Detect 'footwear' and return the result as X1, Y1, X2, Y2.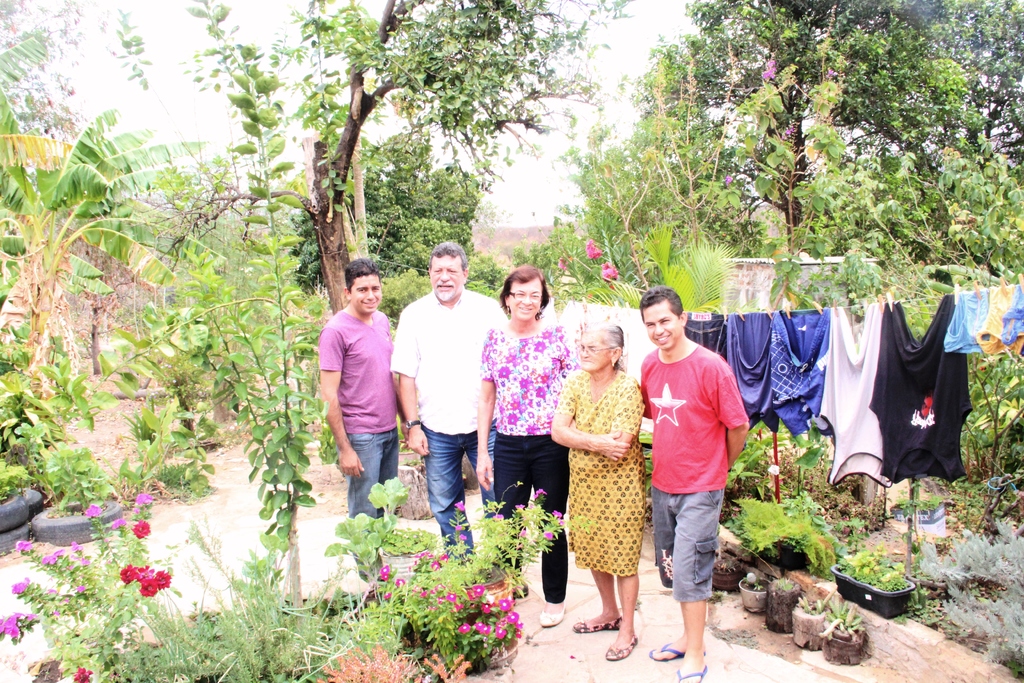
605, 633, 637, 662.
